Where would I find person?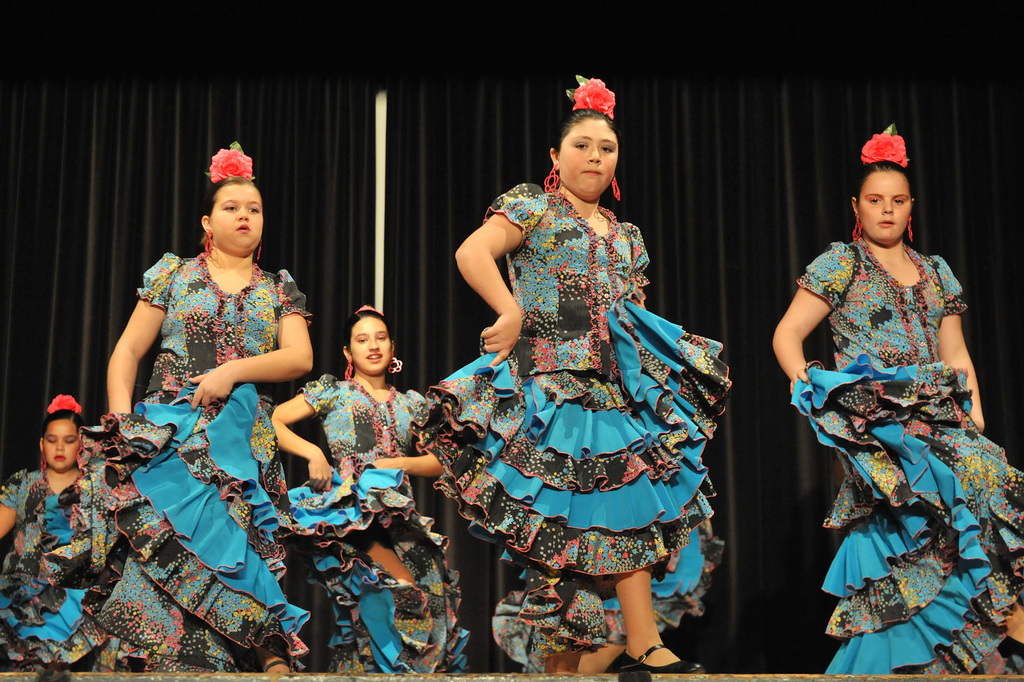
At [0,390,115,681].
